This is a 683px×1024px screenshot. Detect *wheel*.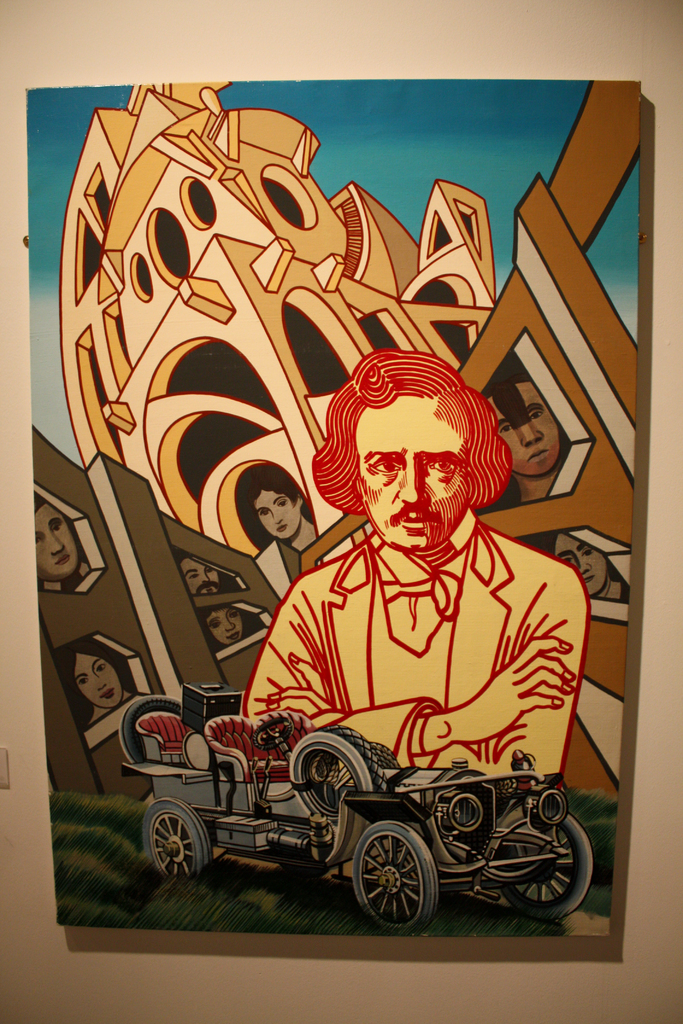
349 822 437 928.
